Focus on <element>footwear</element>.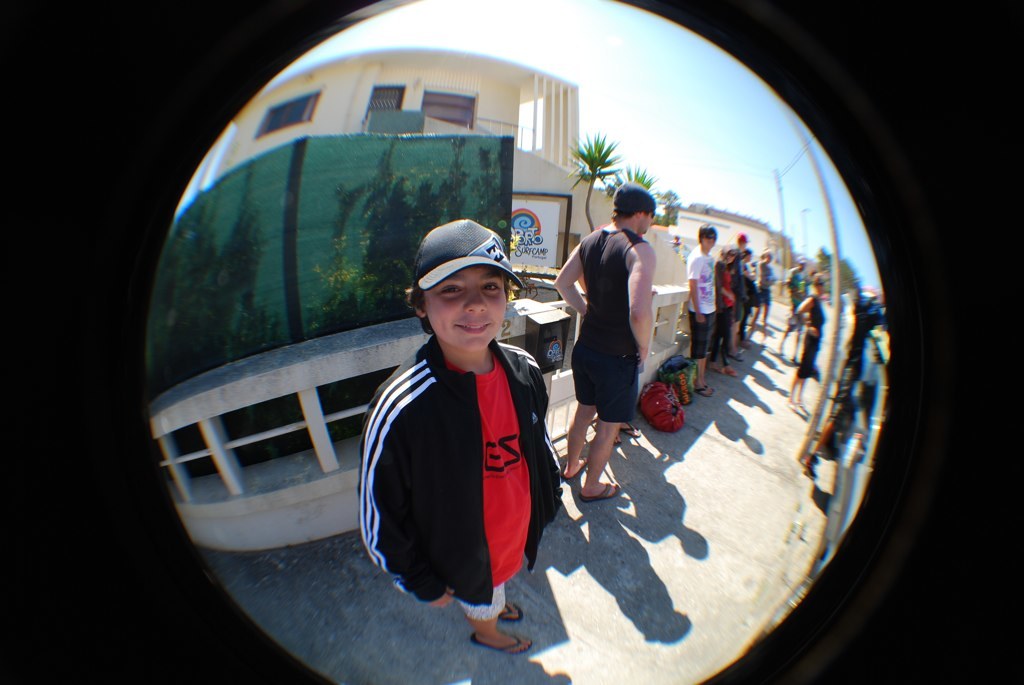
Focused at [441,589,545,667].
